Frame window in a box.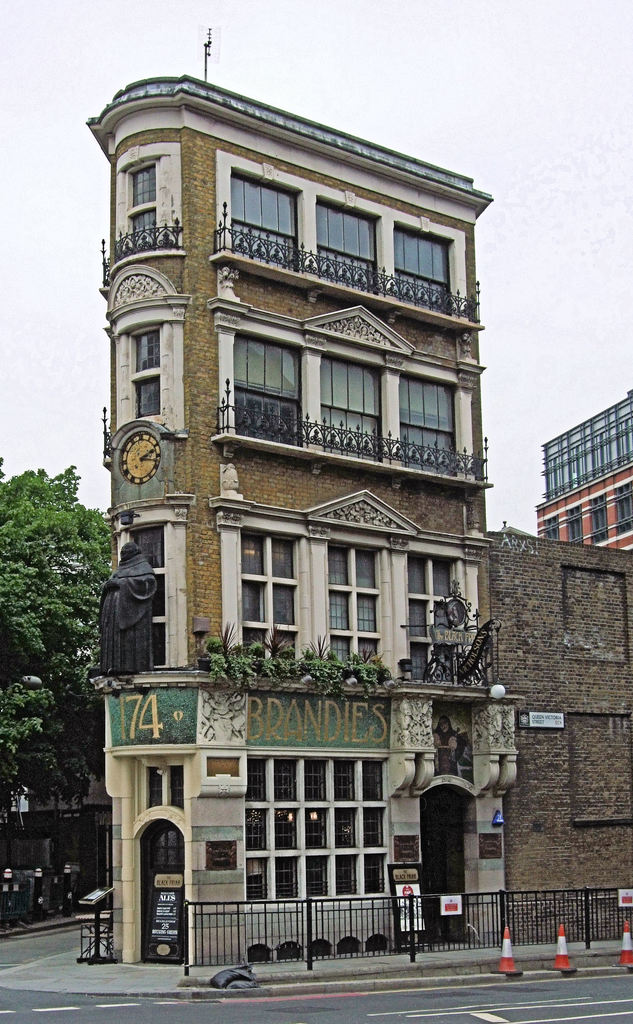
l=237, t=531, r=452, b=655.
